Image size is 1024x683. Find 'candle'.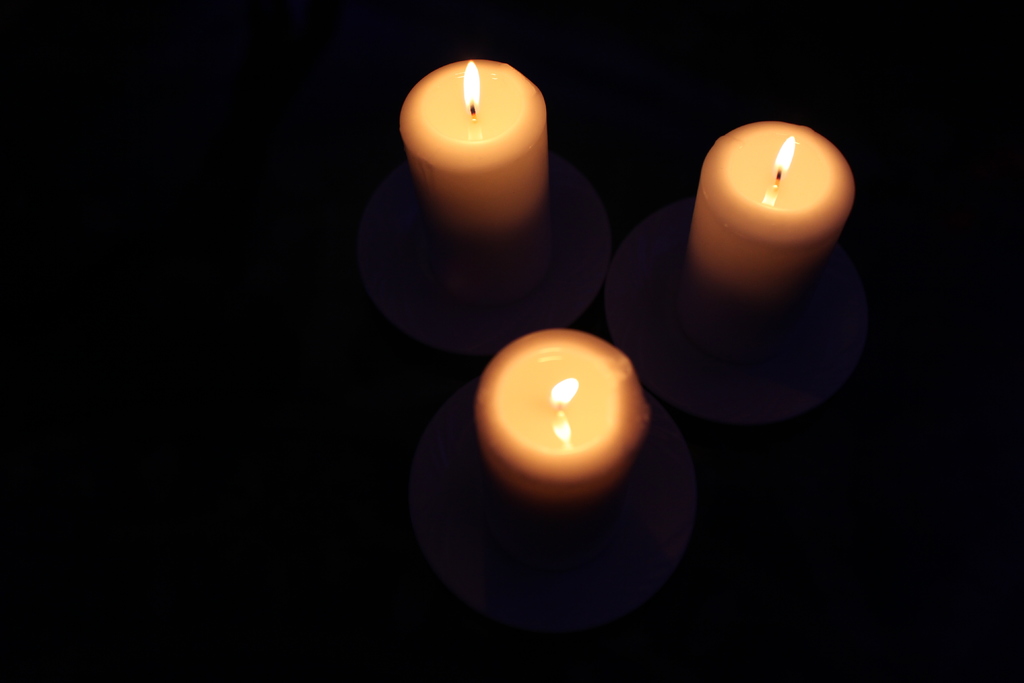
bbox(673, 121, 856, 364).
